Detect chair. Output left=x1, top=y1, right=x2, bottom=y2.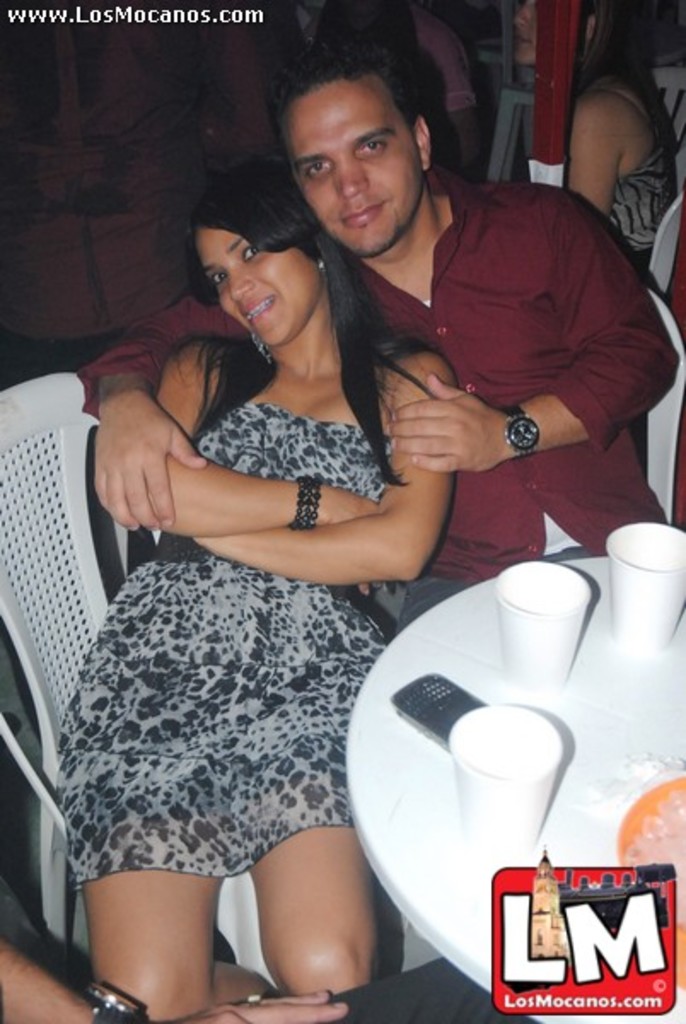
left=647, top=282, right=681, bottom=532.
